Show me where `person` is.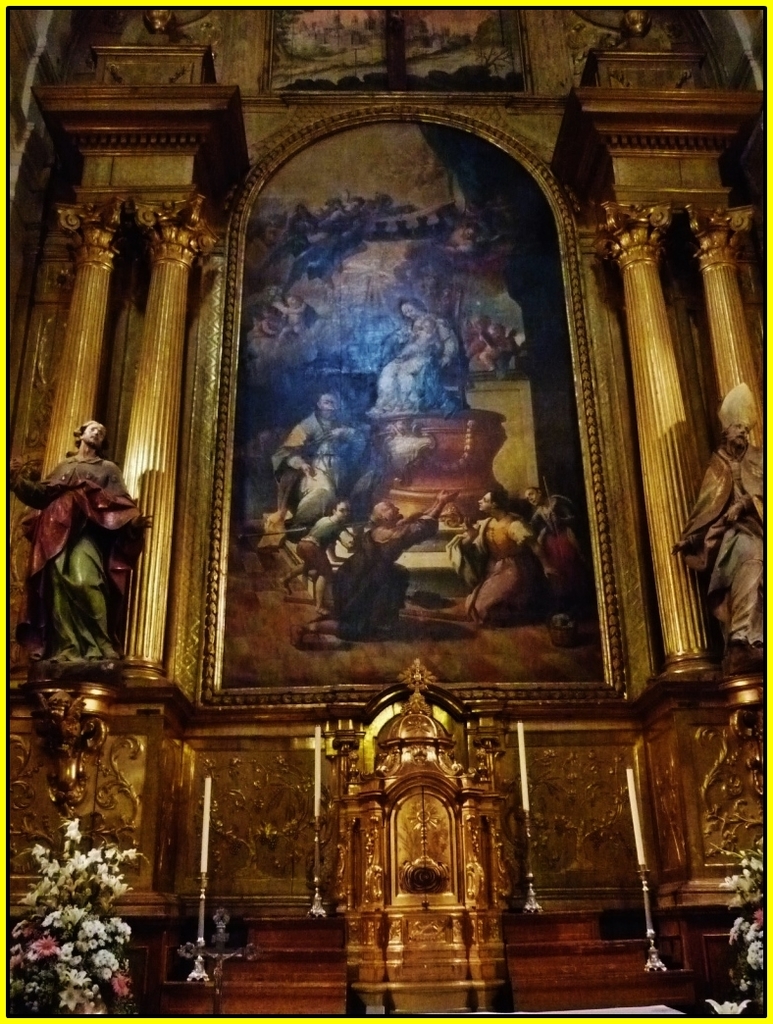
`person` is at rect(463, 484, 541, 623).
